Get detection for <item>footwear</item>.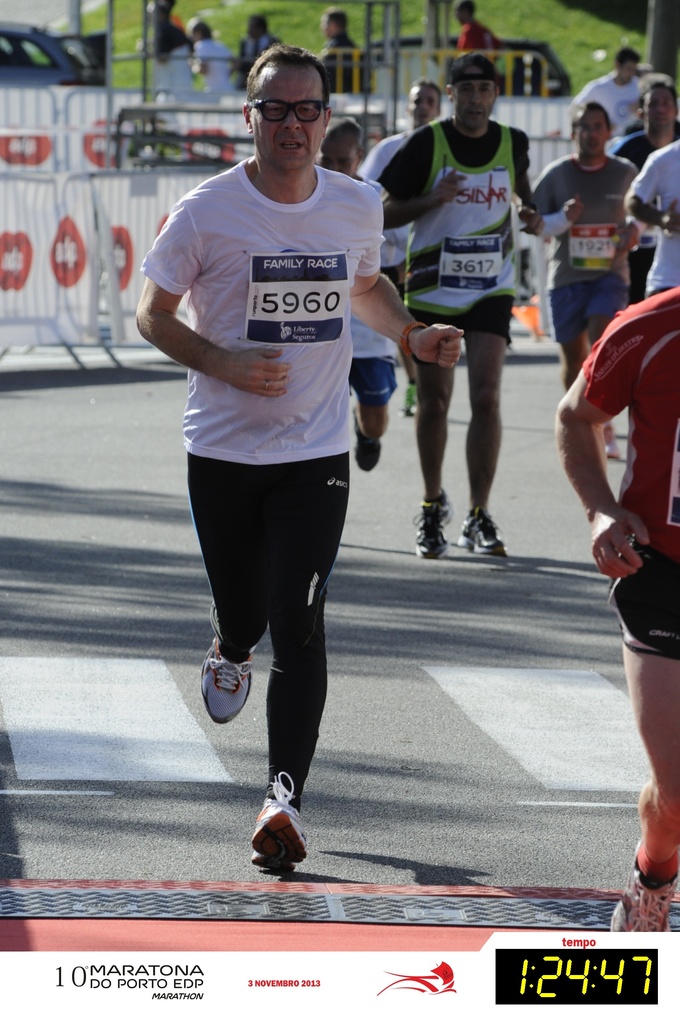
Detection: x1=354 y1=412 x2=378 y2=476.
